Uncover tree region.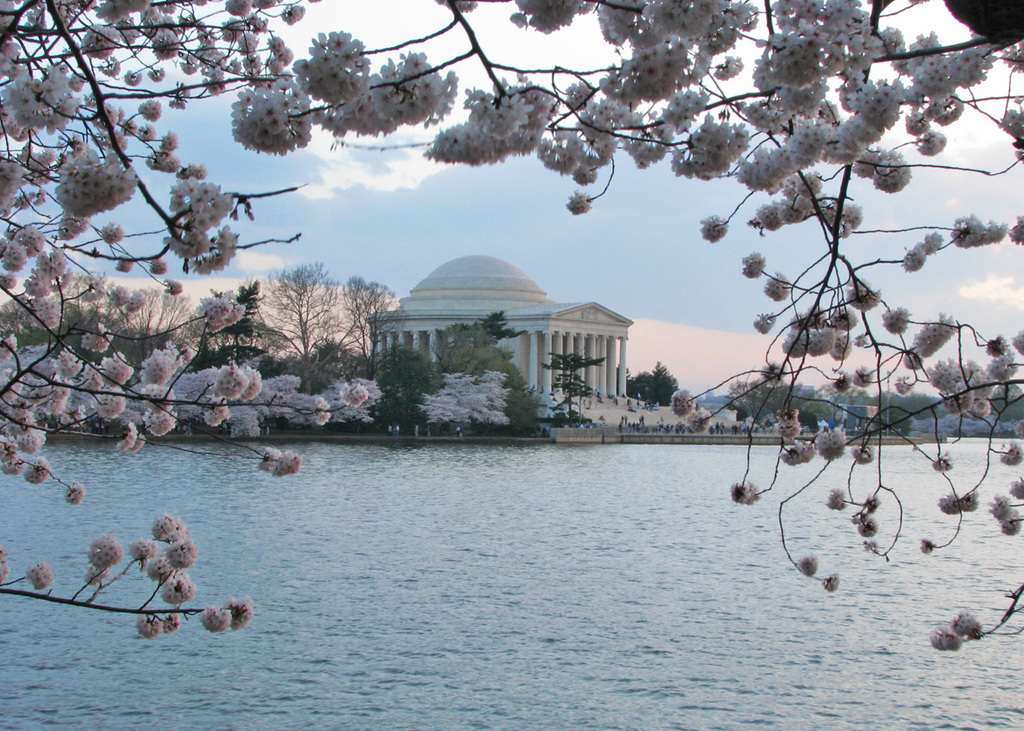
Uncovered: {"x1": 540, "y1": 348, "x2": 609, "y2": 434}.
